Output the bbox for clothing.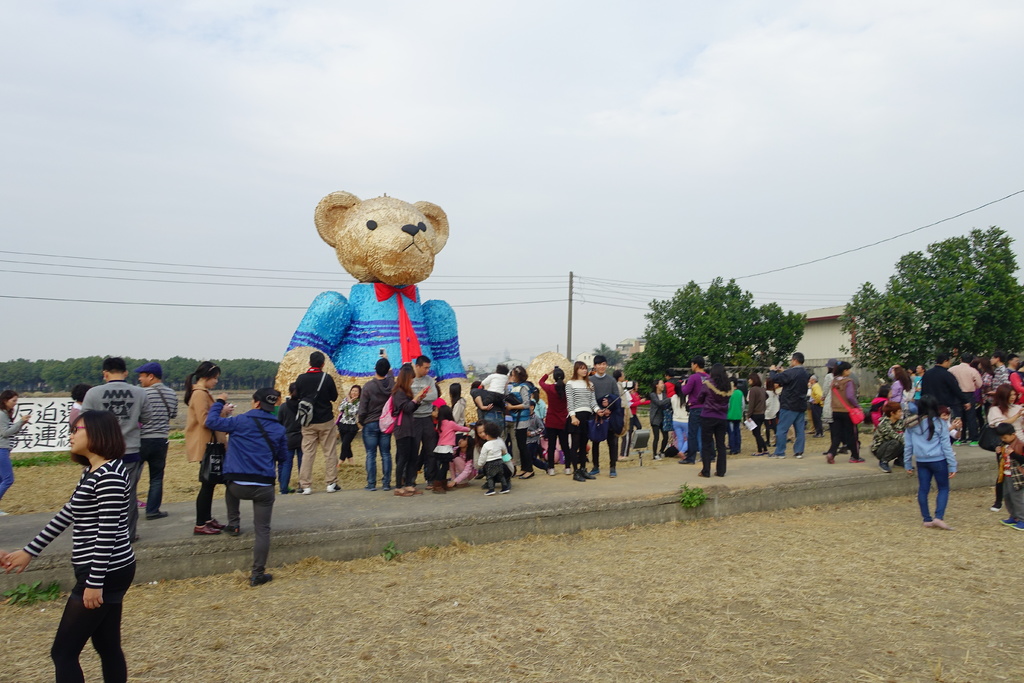
<bbox>142, 379, 173, 519</bbox>.
